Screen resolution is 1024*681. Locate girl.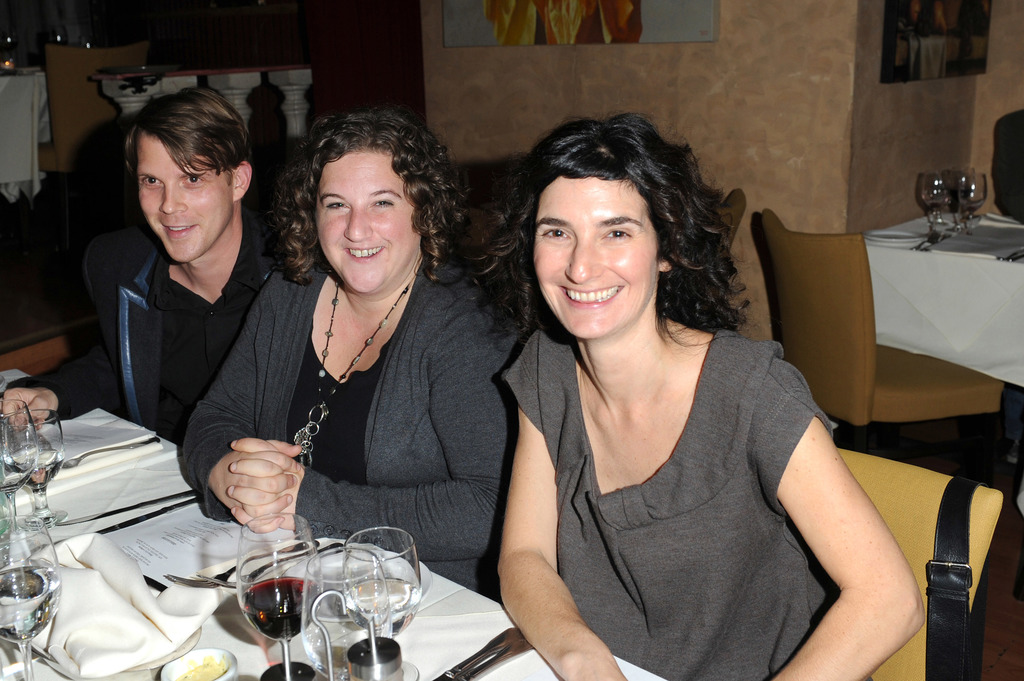
(460, 109, 926, 680).
